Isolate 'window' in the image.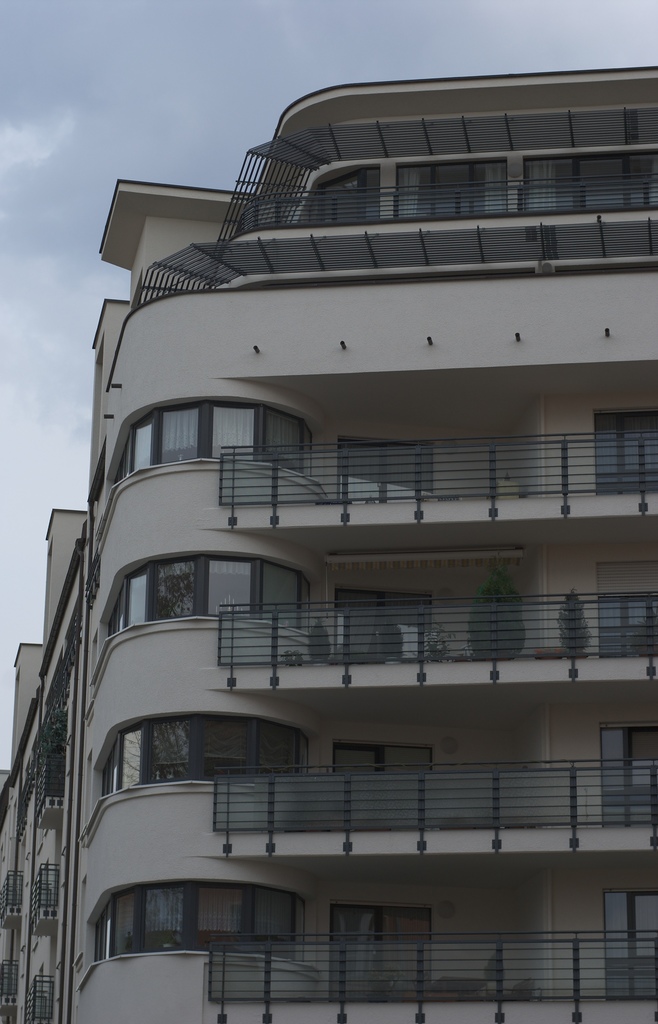
Isolated region: <region>514, 148, 657, 225</region>.
